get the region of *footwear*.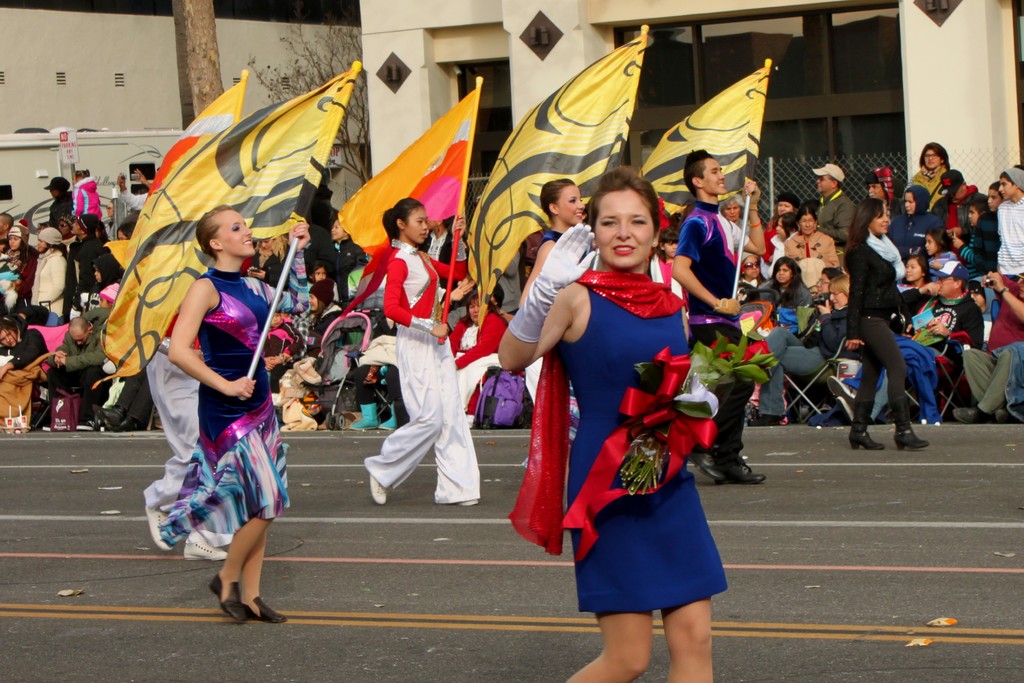
182:536:234:559.
